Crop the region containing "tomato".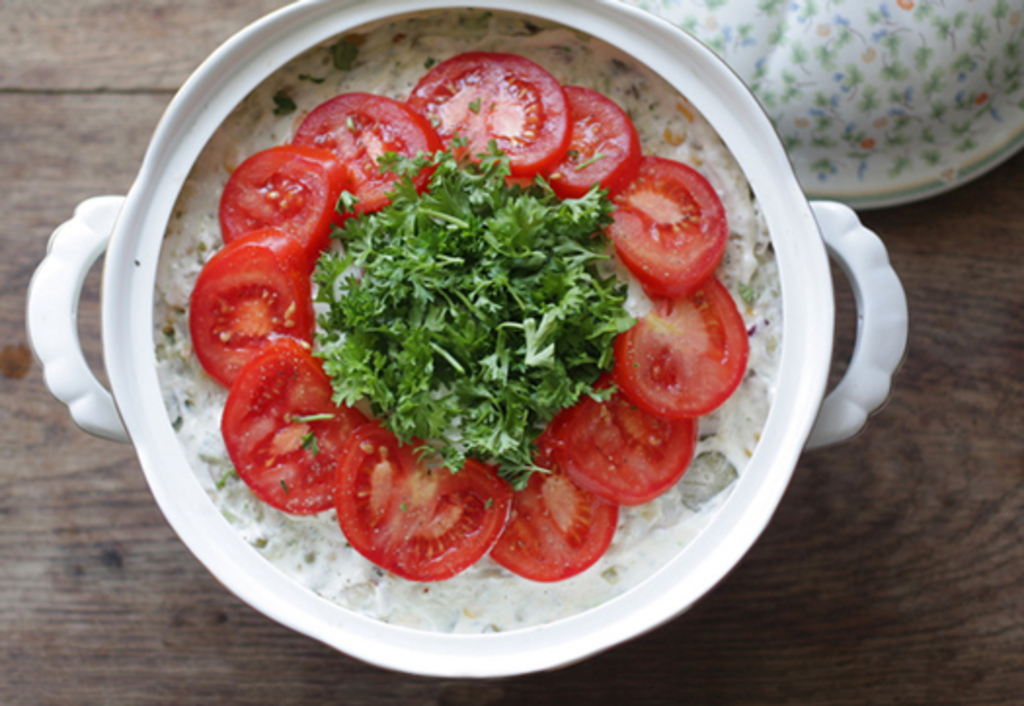
Crop region: select_region(548, 371, 698, 507).
